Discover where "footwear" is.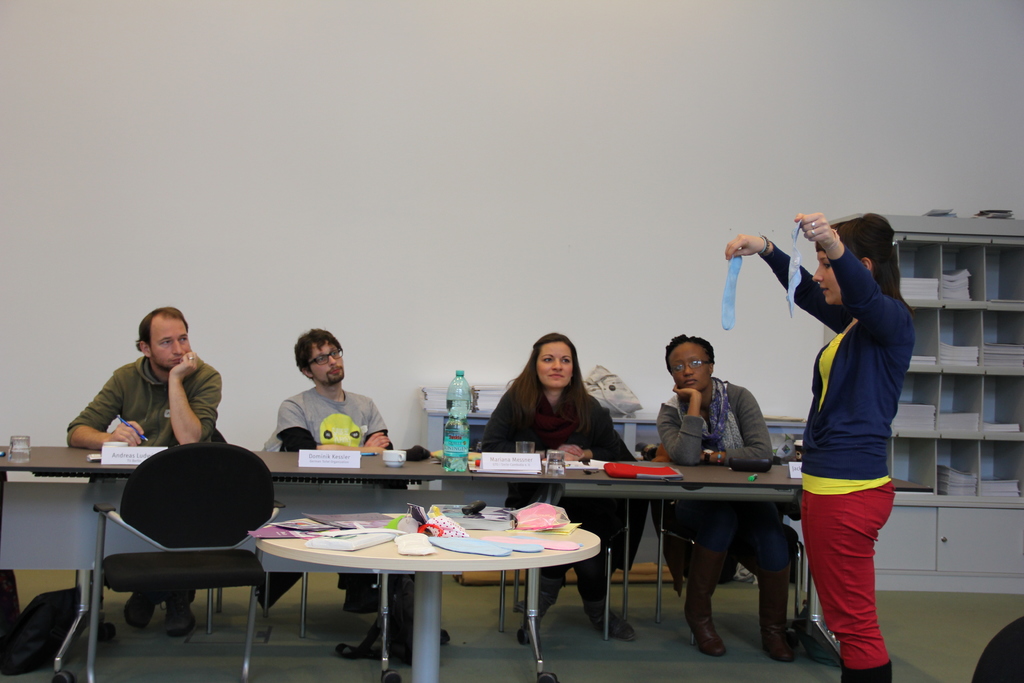
Discovered at rect(347, 584, 378, 614).
